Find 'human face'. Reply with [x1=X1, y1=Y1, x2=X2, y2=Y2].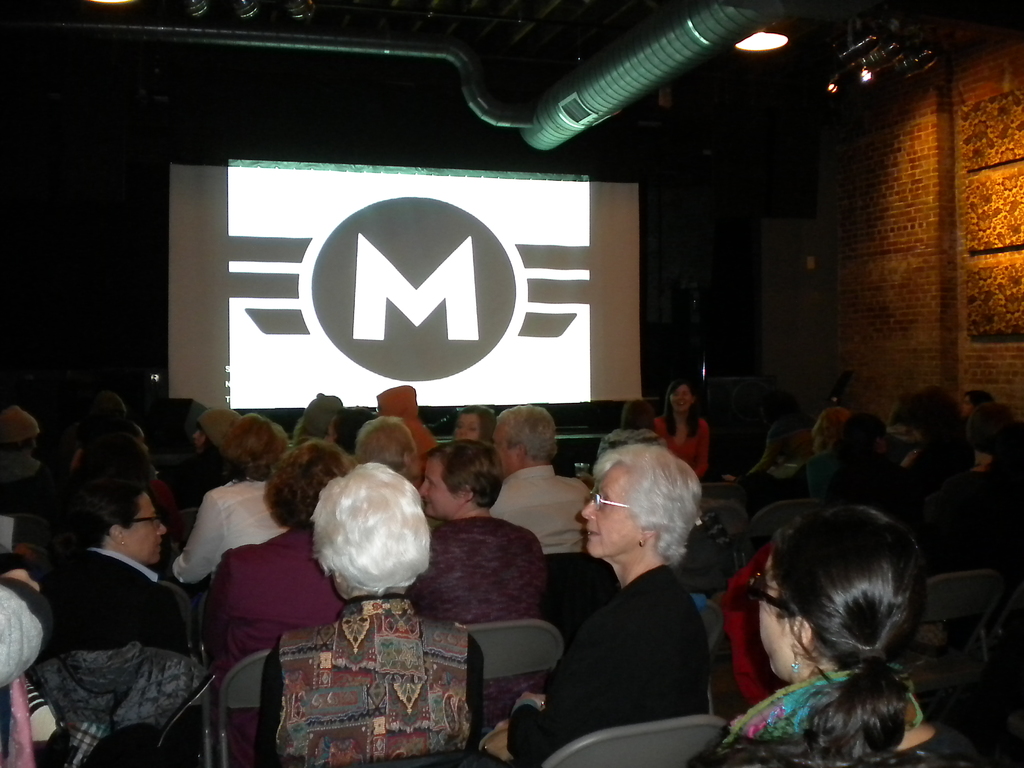
[x1=492, y1=426, x2=509, y2=470].
